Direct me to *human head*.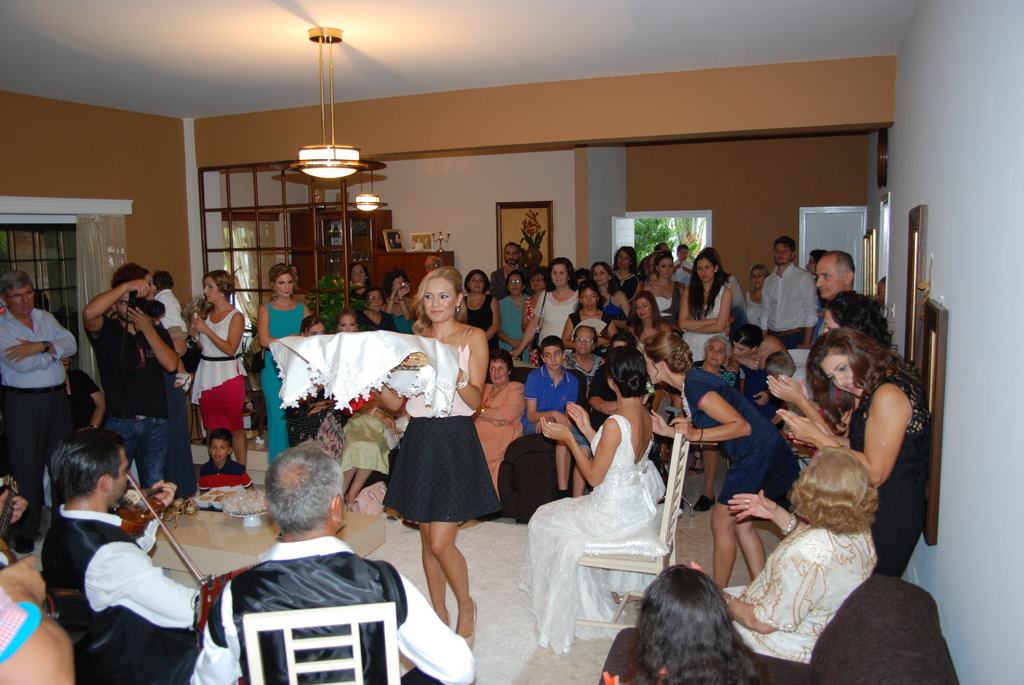
Direction: detection(611, 244, 641, 269).
